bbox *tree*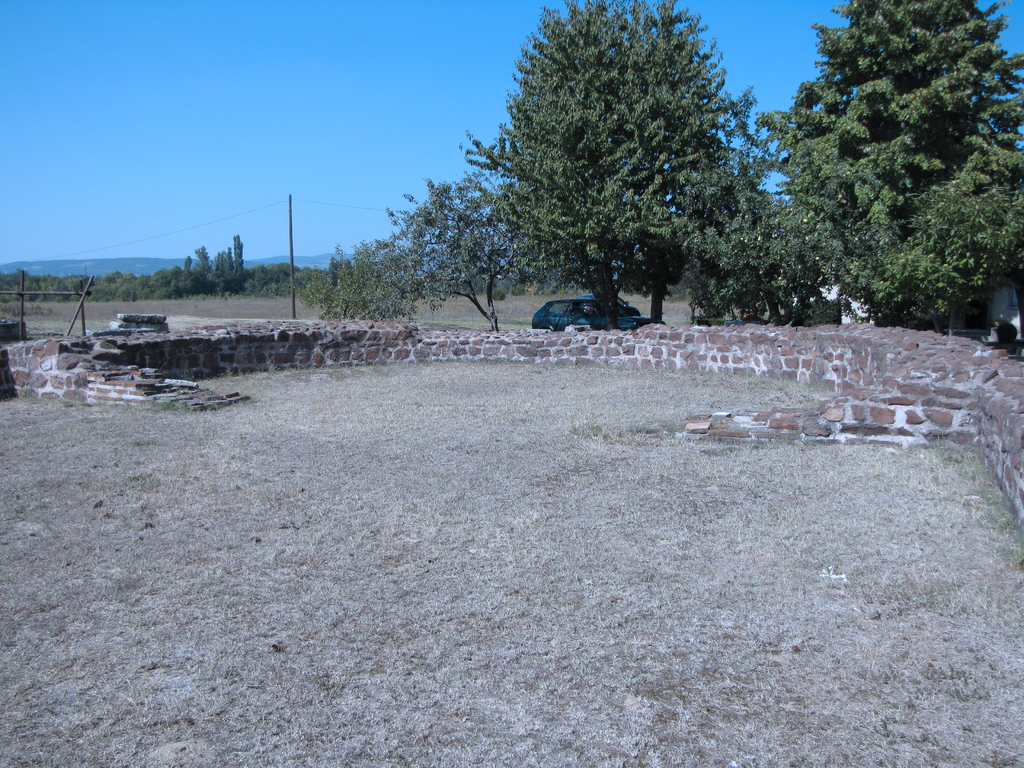
box=[433, 0, 775, 321]
